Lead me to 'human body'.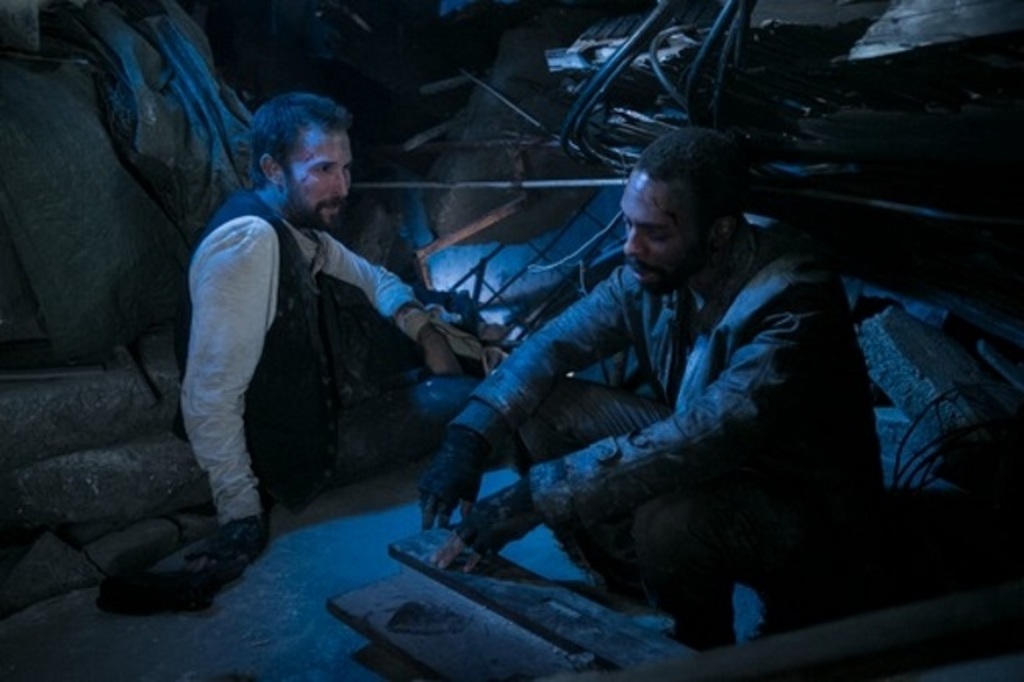
Lead to {"left": 414, "top": 227, "right": 893, "bottom": 648}.
